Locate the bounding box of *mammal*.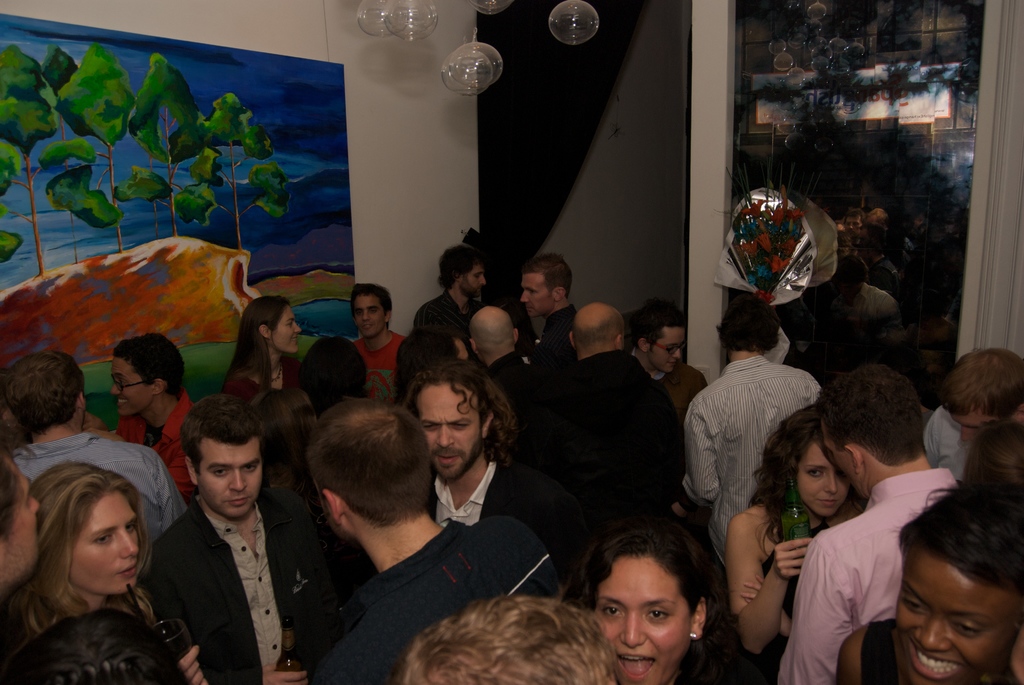
Bounding box: box(221, 292, 302, 406).
